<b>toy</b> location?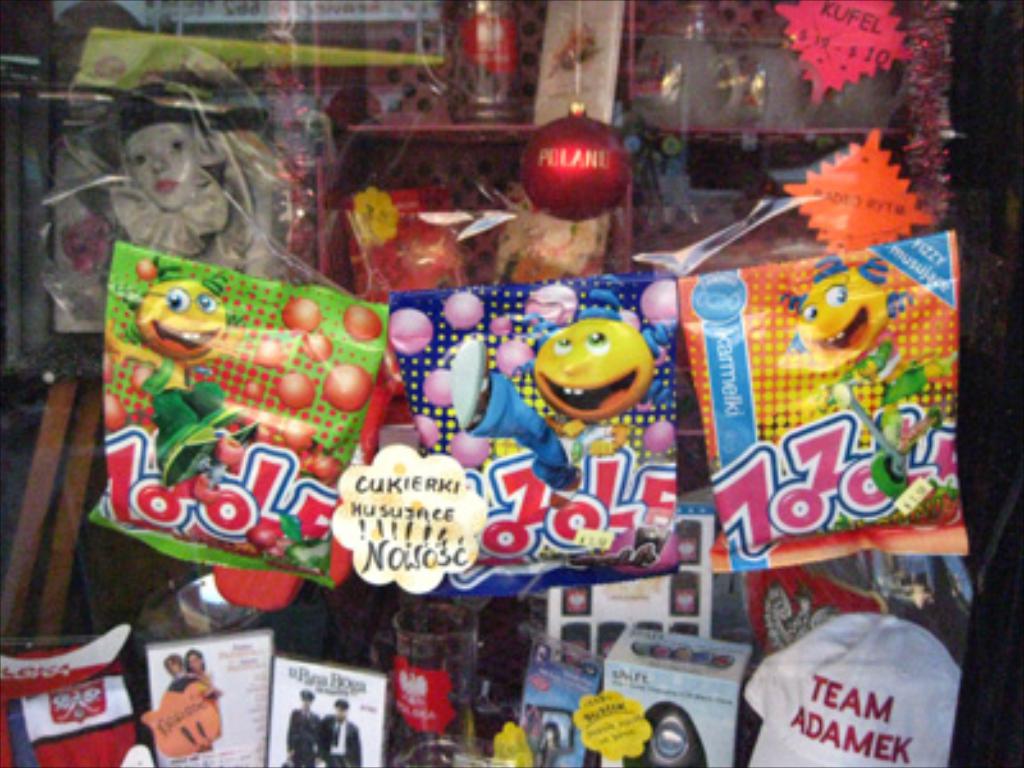
<bbox>543, 315, 660, 440</bbox>
